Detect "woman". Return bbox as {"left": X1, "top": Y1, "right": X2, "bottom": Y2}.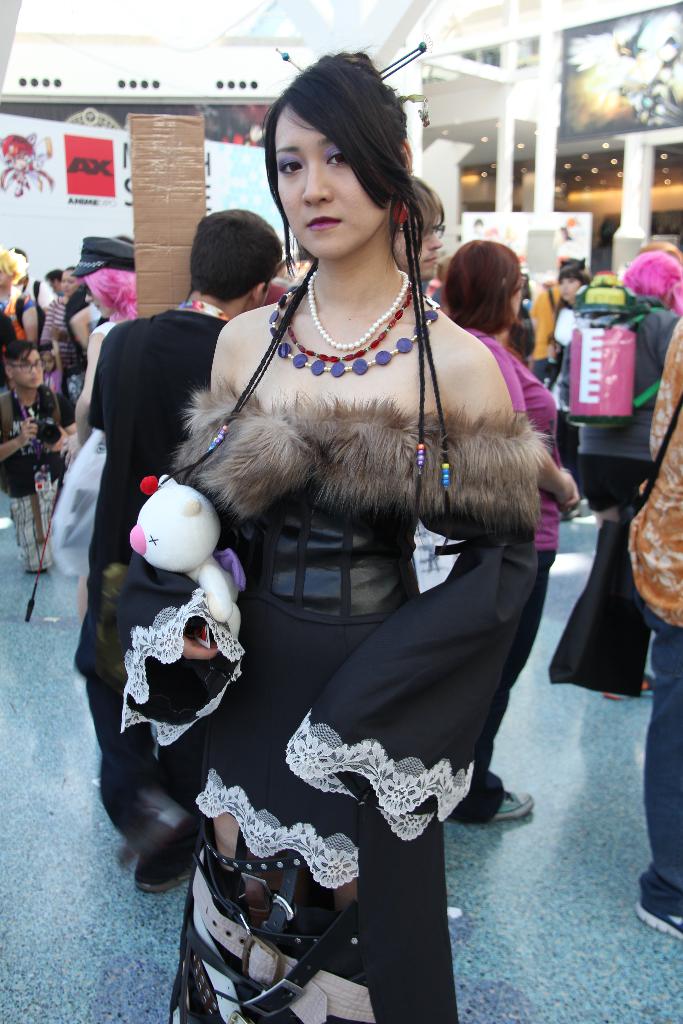
{"left": 45, "top": 229, "right": 138, "bottom": 620}.
